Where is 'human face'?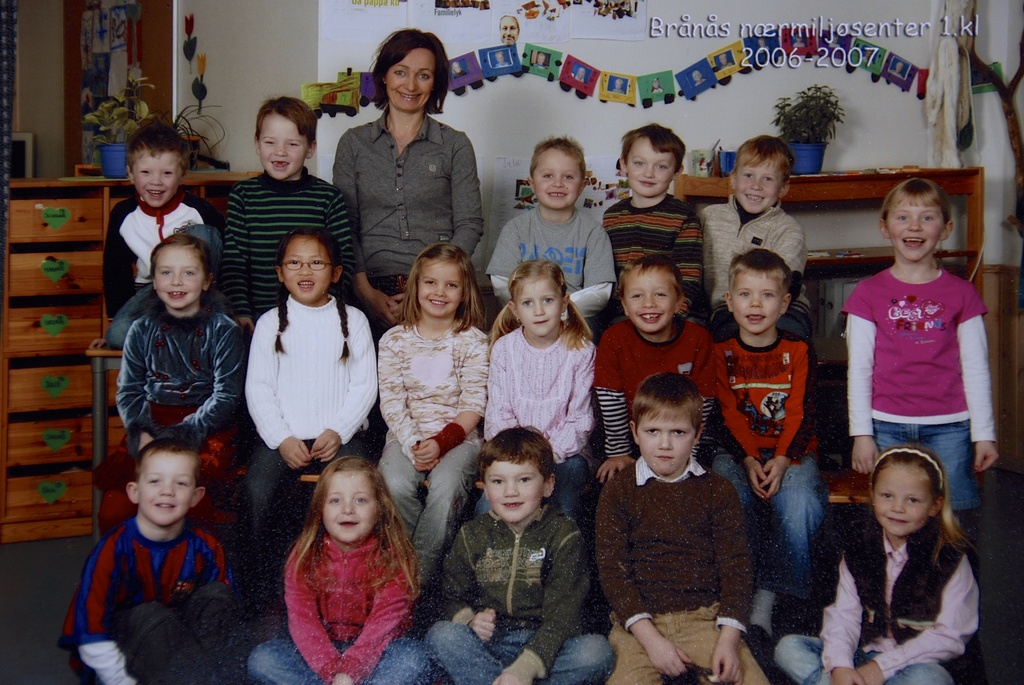
box=[536, 150, 586, 207].
